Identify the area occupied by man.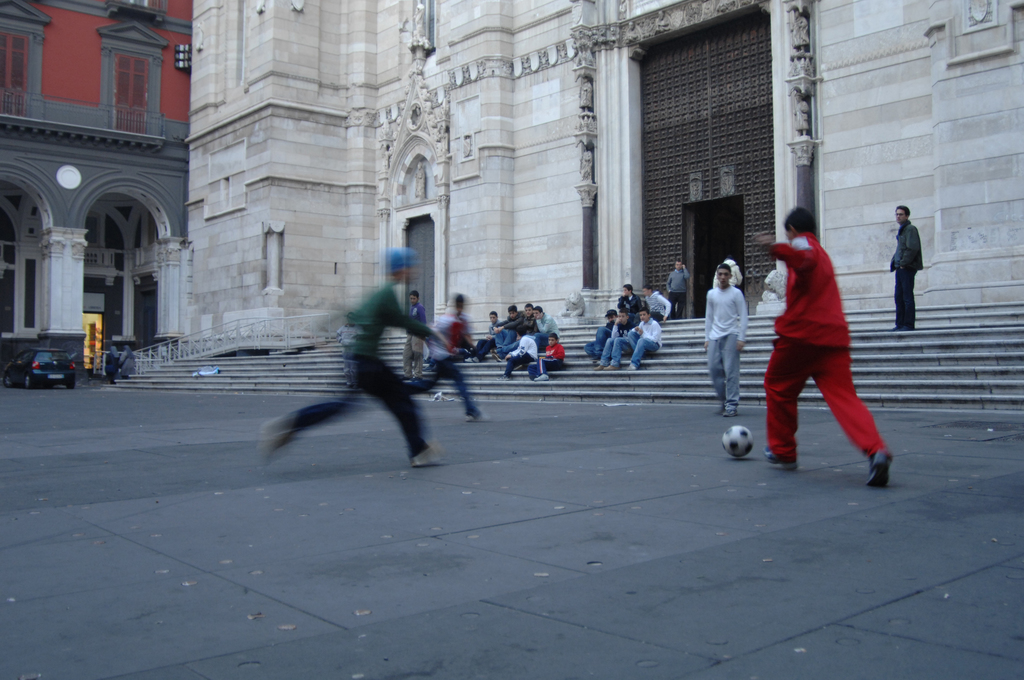
Area: region(467, 311, 500, 362).
